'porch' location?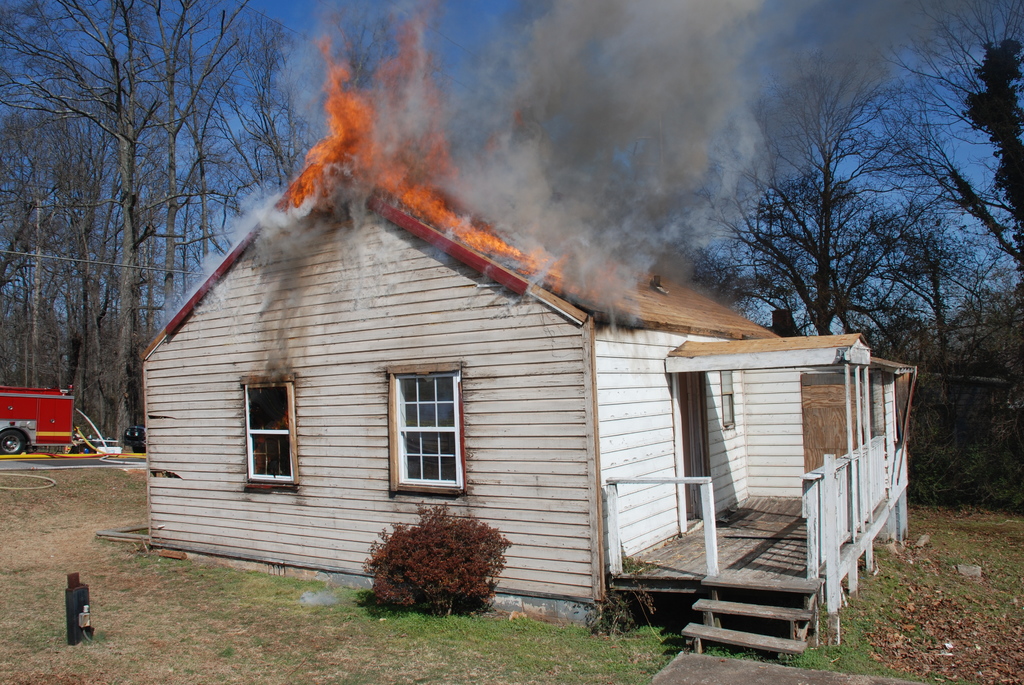
crop(604, 425, 890, 579)
